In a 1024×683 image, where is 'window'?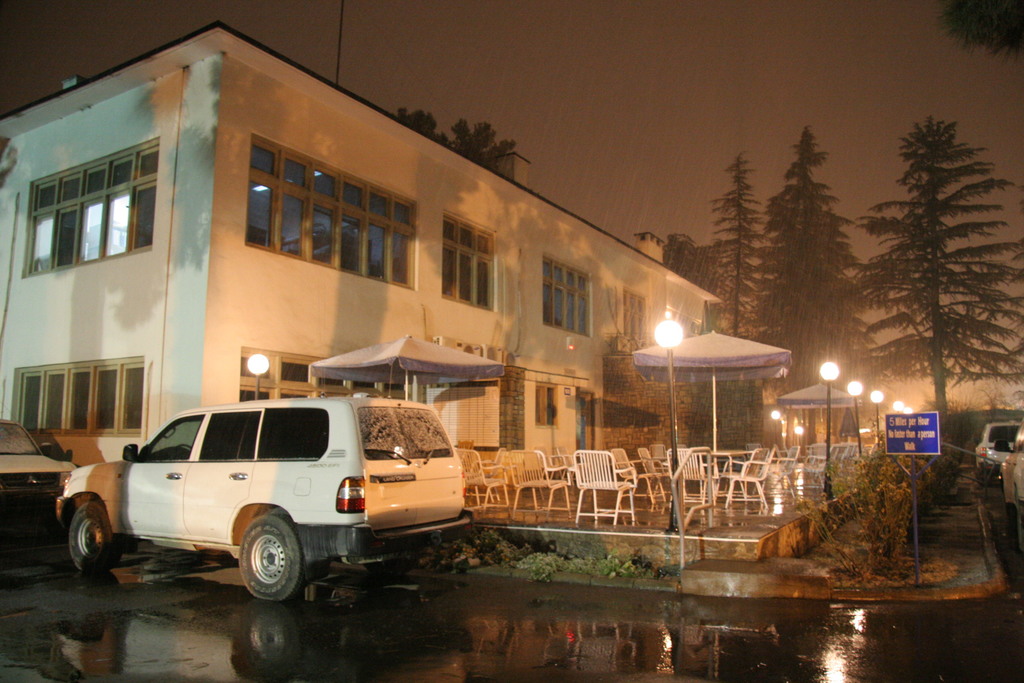
box(235, 346, 408, 404).
